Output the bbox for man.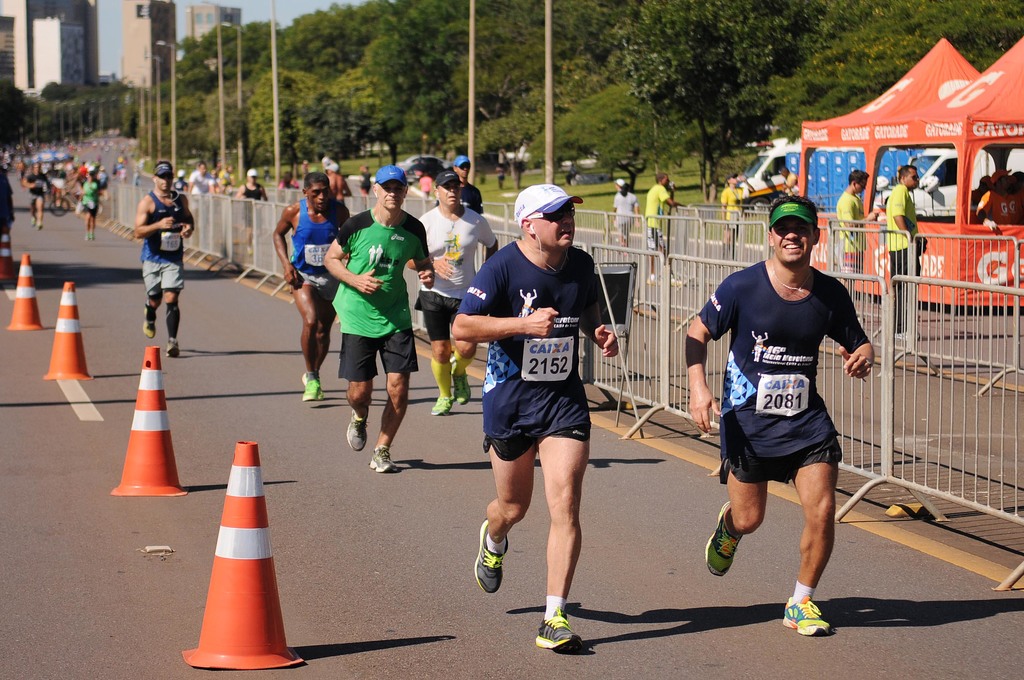
{"x1": 687, "y1": 197, "x2": 874, "y2": 635}.
